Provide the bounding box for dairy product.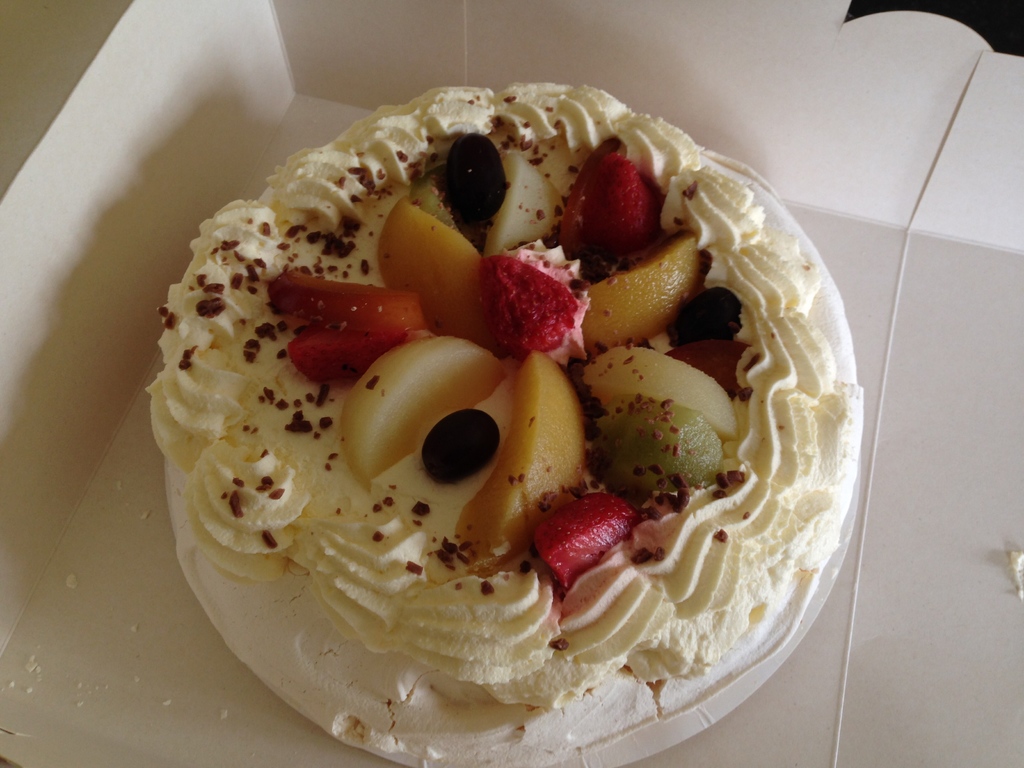
x1=170 y1=32 x2=838 y2=748.
